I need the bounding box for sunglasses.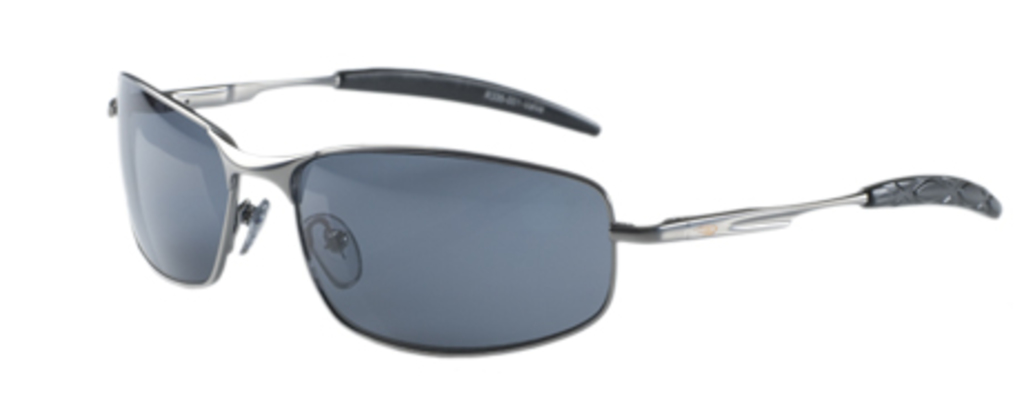
Here it is: 102, 64, 1000, 358.
